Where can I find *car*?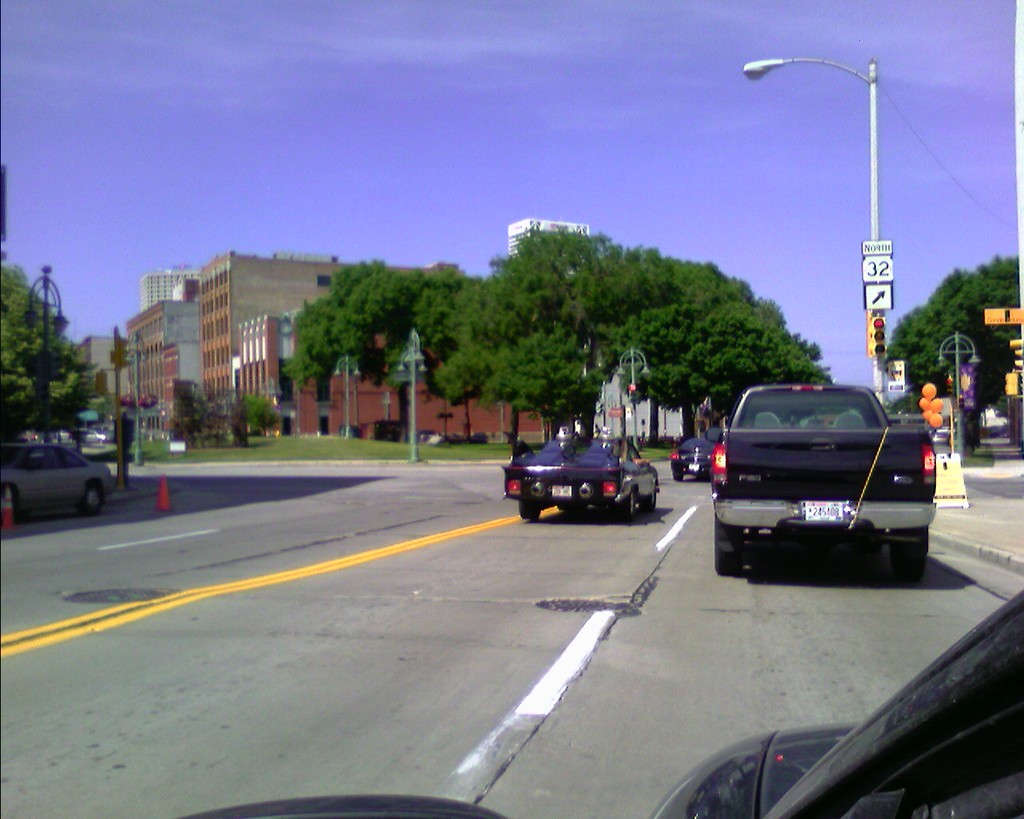
You can find it at [78,424,121,455].
